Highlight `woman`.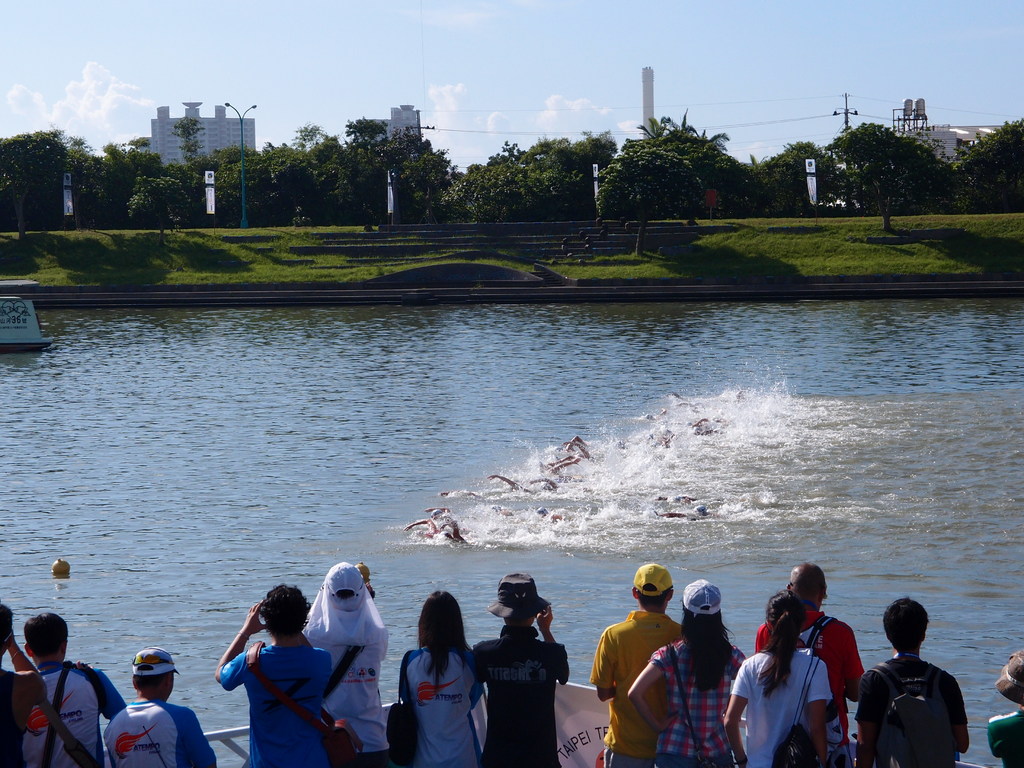
Highlighted region: box=[723, 586, 831, 767].
